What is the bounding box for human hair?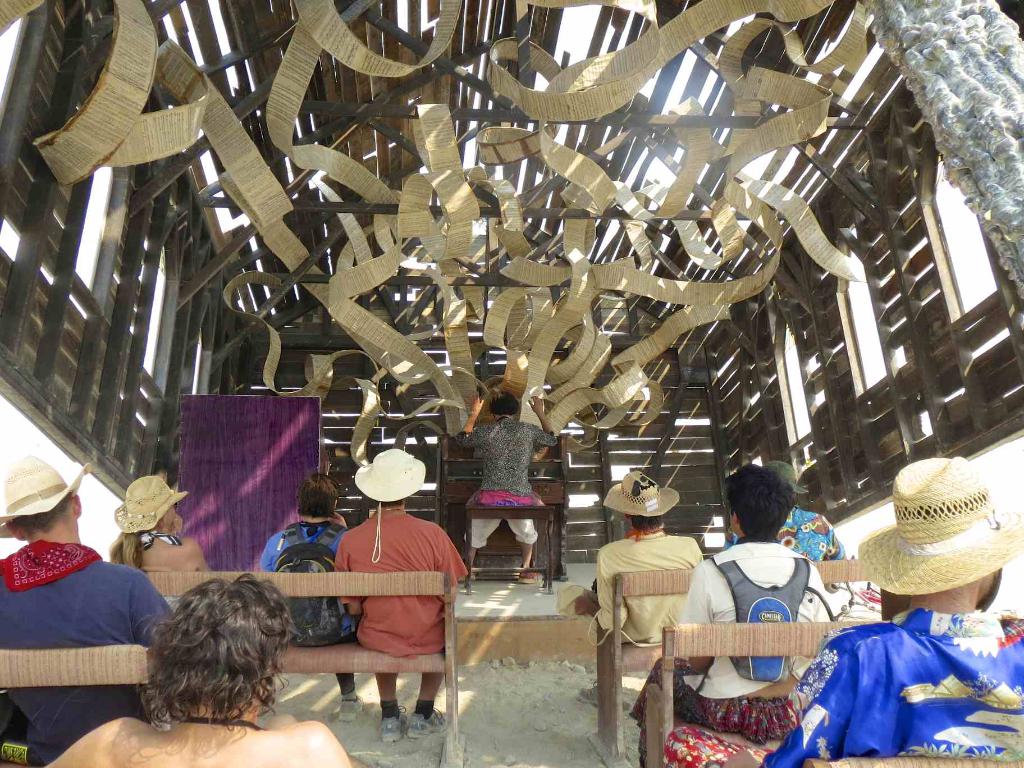
(293,467,340,519).
